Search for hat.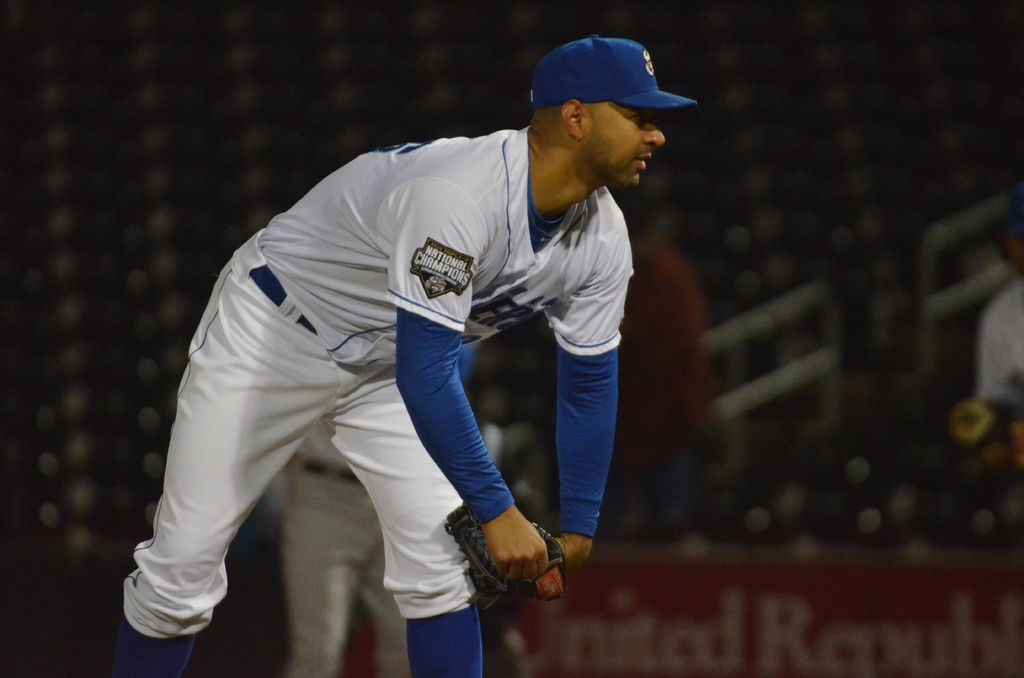
Found at 530:34:698:109.
